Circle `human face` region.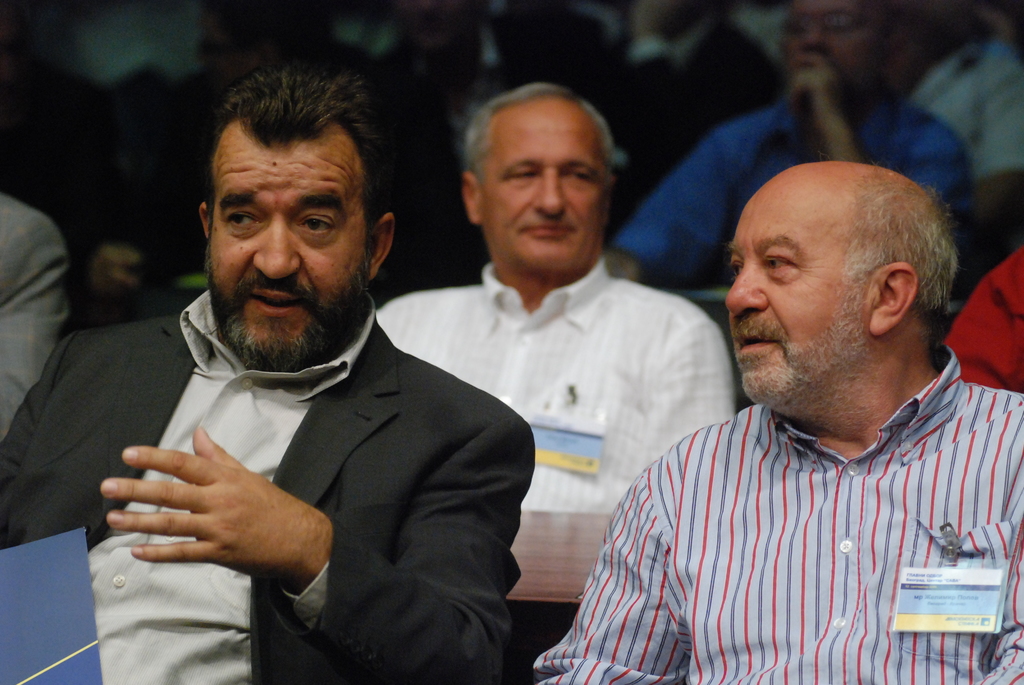
Region: l=479, t=106, r=612, b=272.
